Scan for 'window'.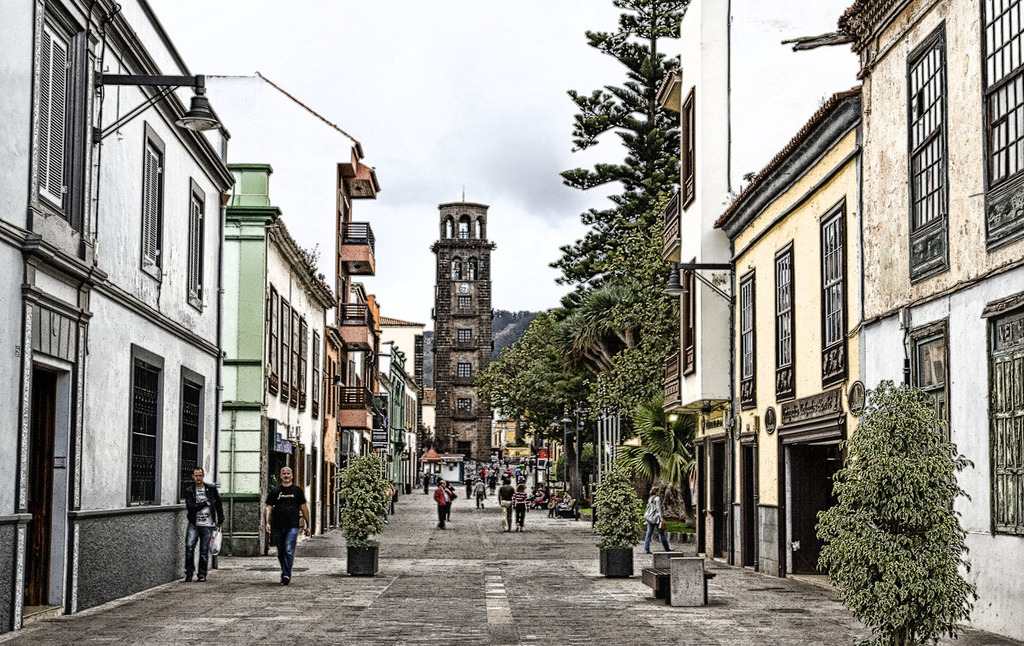
Scan result: x1=738 y1=273 x2=759 y2=404.
